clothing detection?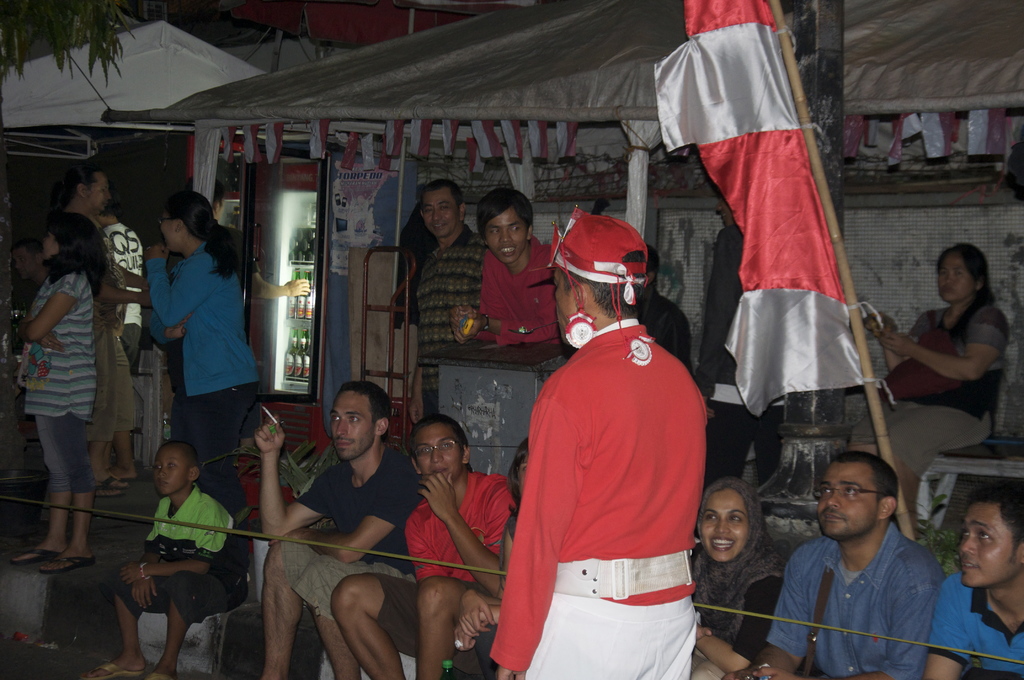
[x1=364, y1=457, x2=516, y2=651]
